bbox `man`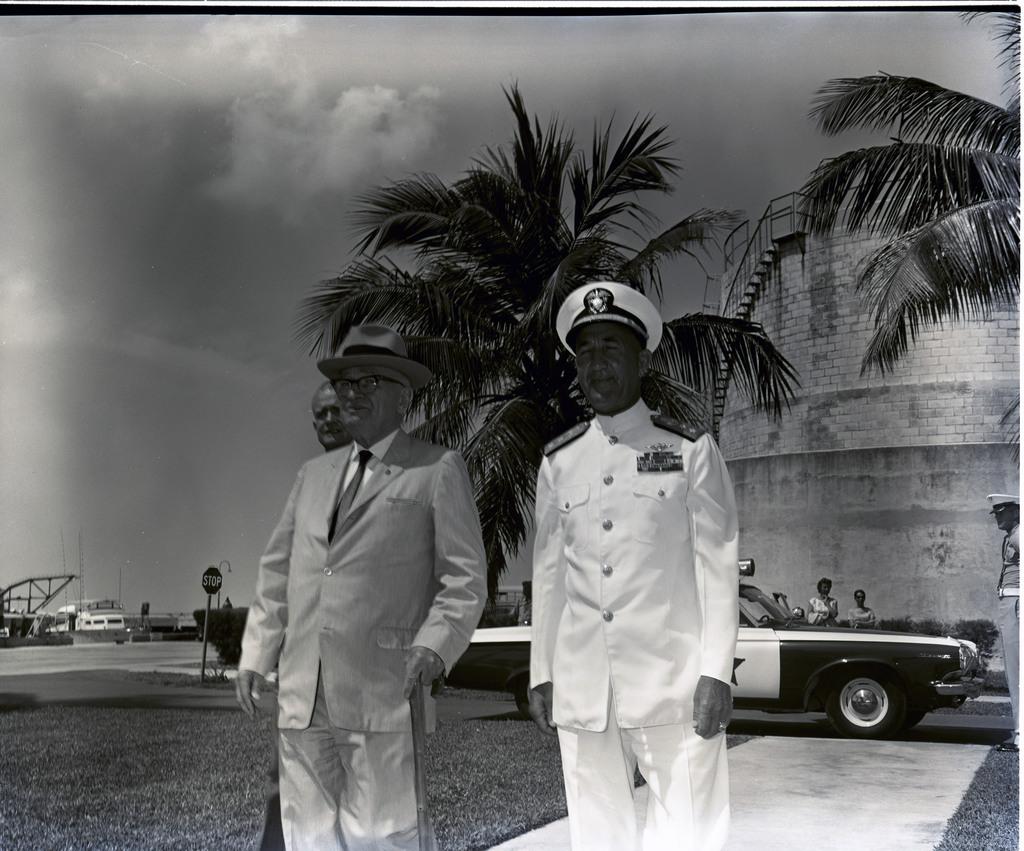
[523, 282, 732, 850]
